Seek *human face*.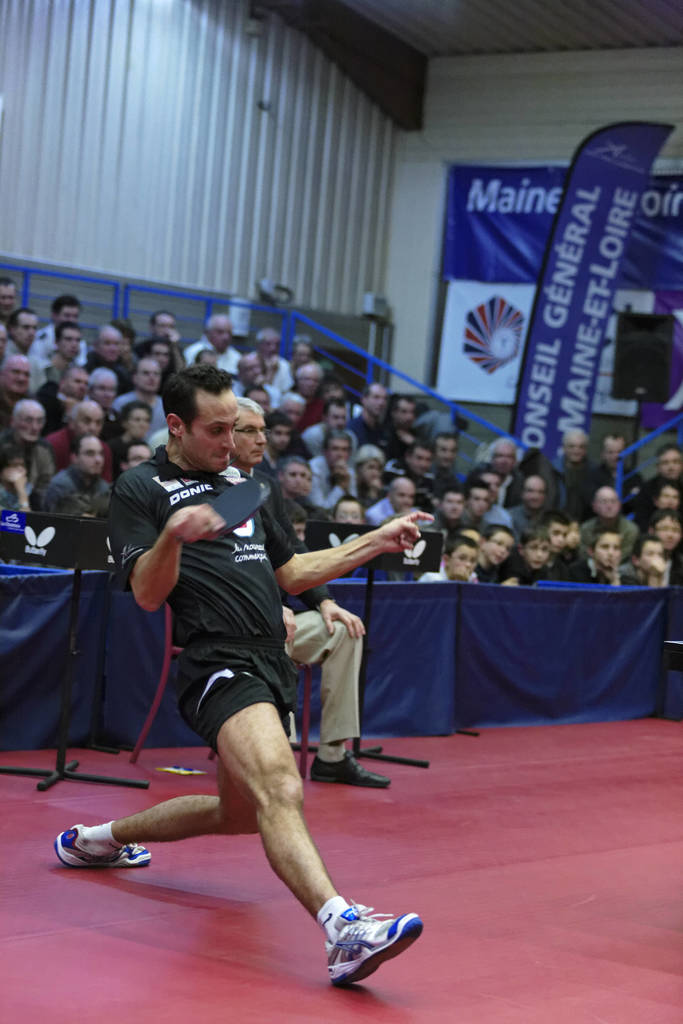
[62, 325, 83, 360].
